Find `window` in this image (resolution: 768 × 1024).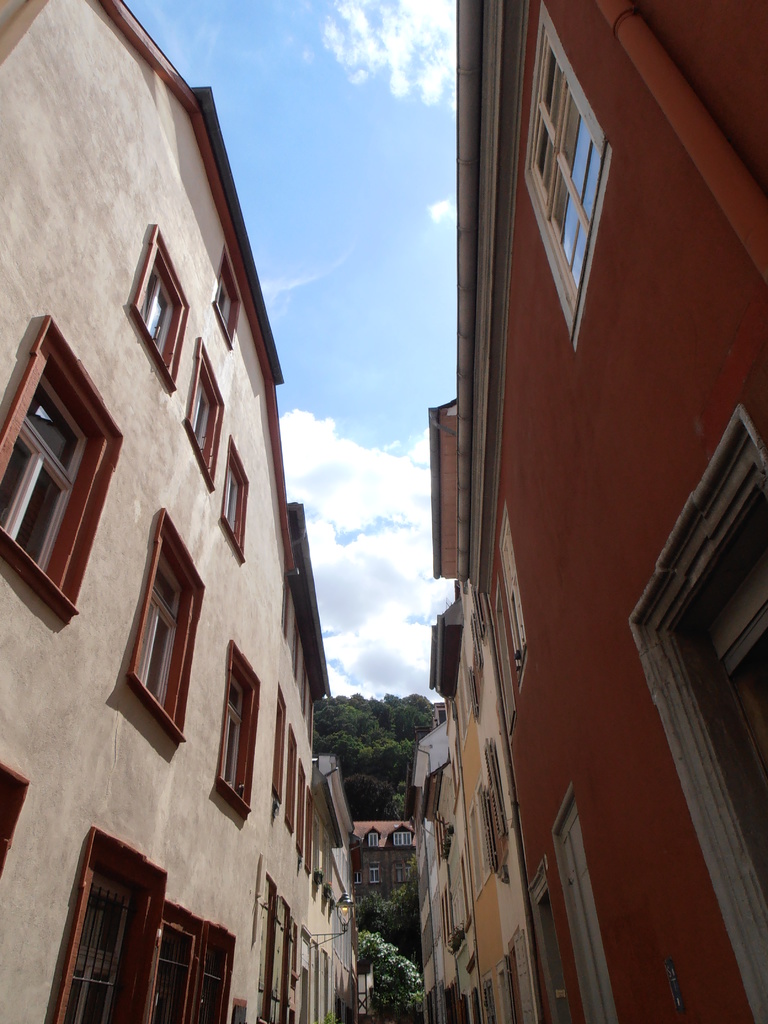
462, 612, 479, 718.
